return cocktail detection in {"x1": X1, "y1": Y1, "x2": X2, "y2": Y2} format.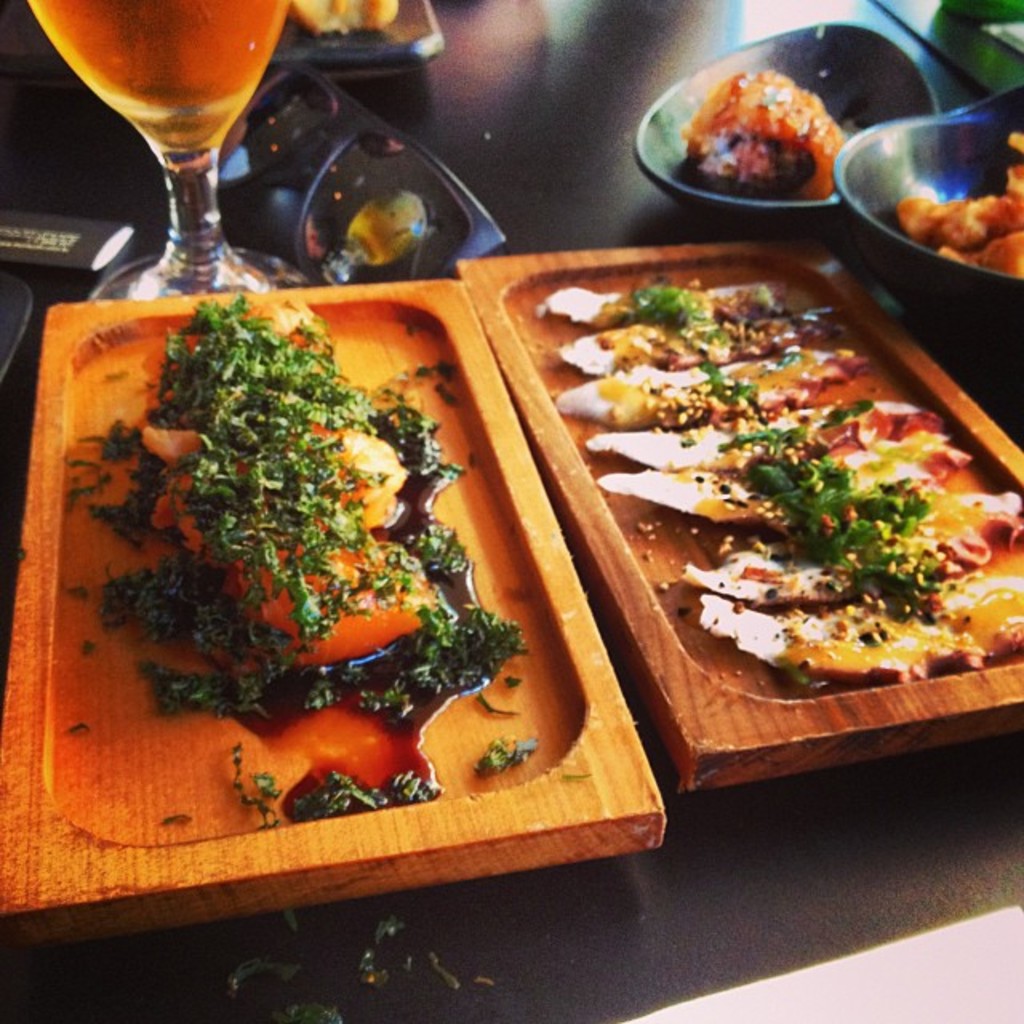
{"x1": 26, "y1": 0, "x2": 314, "y2": 296}.
